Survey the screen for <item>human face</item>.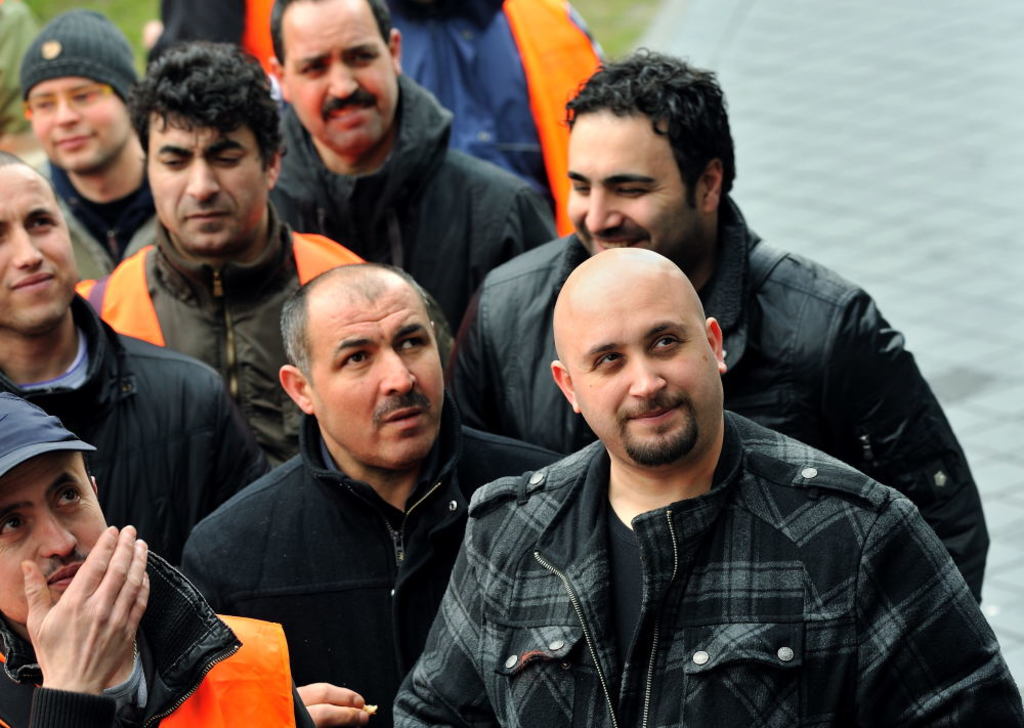
Survey found: box=[147, 111, 271, 252].
